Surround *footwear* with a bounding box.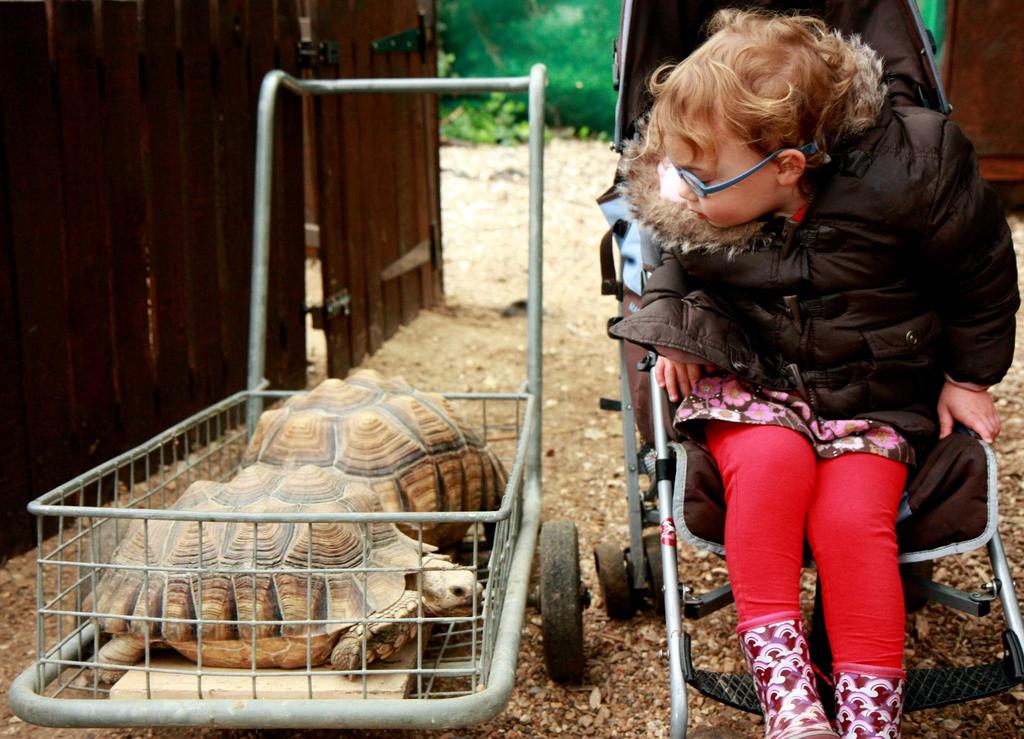
829:658:908:738.
